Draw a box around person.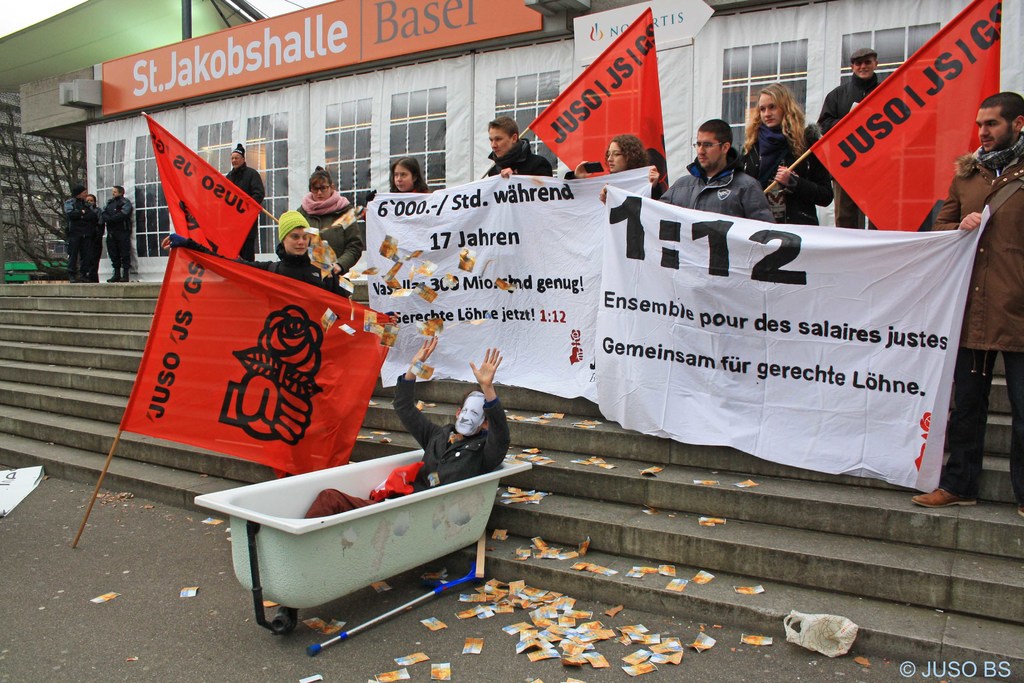
289/353/515/520.
